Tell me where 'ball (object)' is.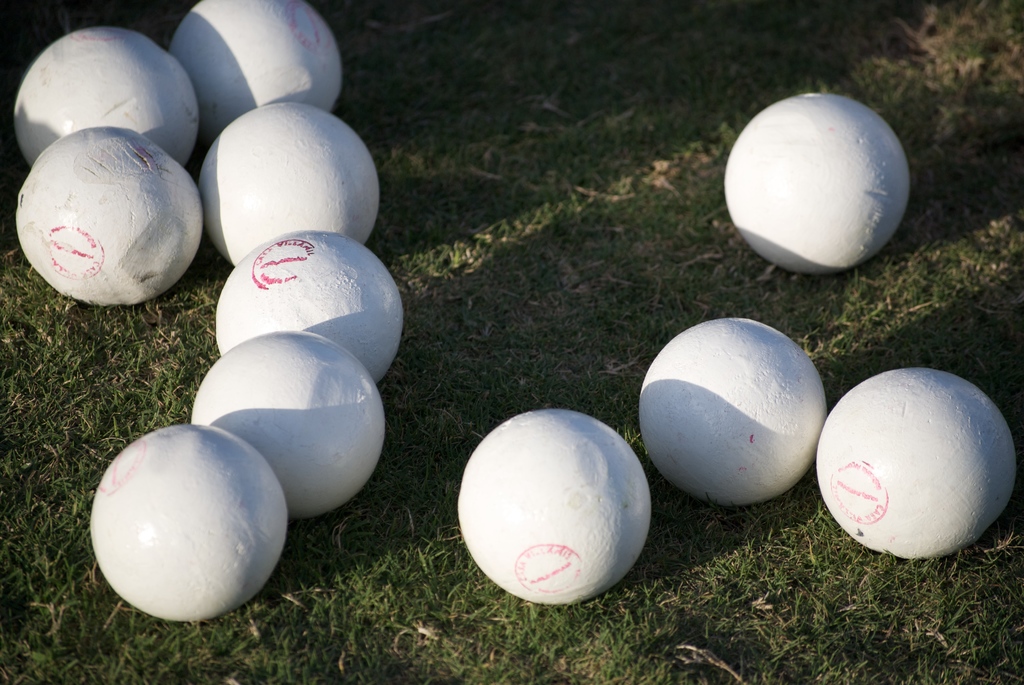
'ball (object)' is at rect(640, 317, 825, 506).
